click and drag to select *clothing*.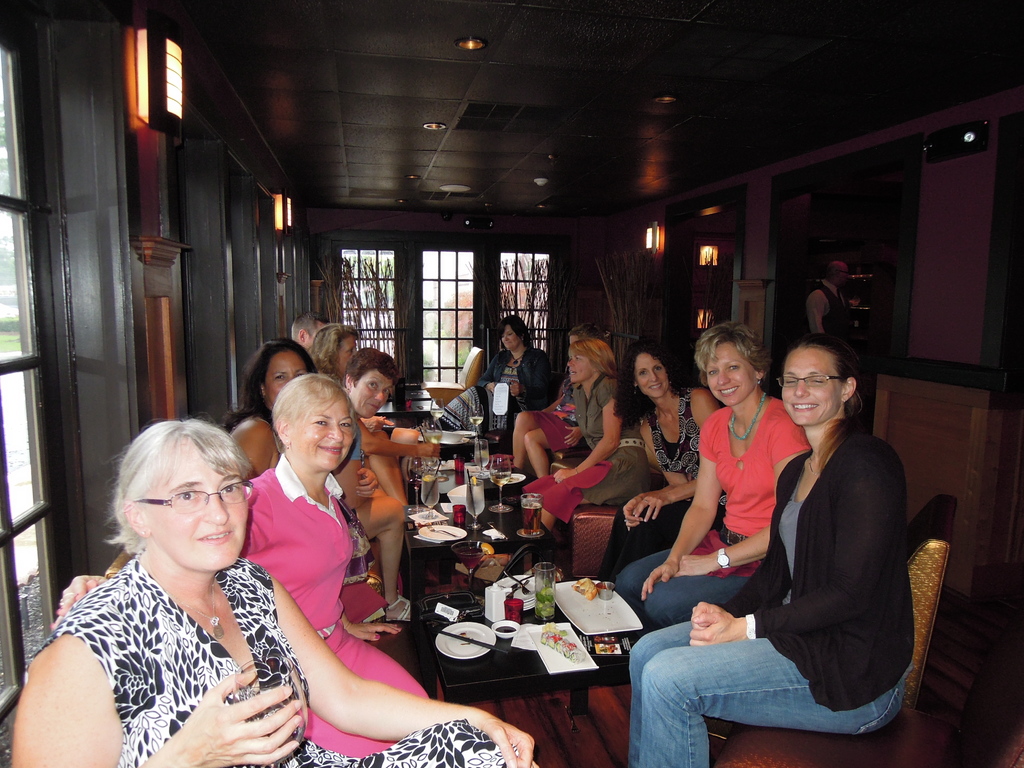
Selection: (left=429, top=314, right=551, bottom=446).
